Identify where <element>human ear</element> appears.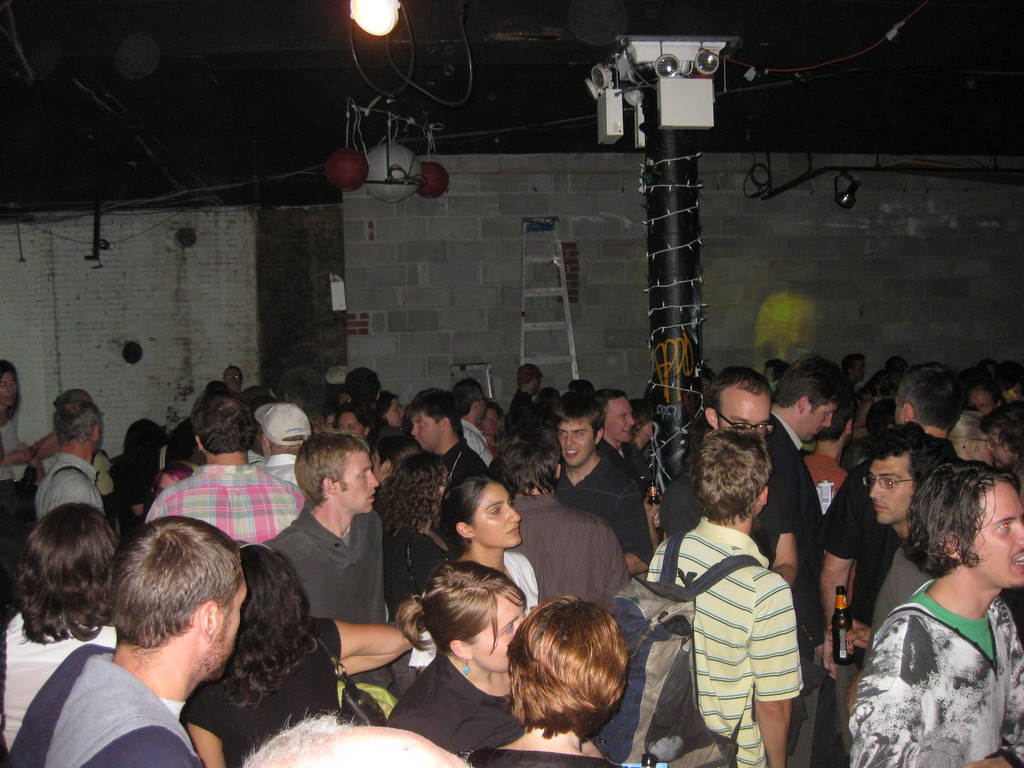
Appears at rect(442, 415, 451, 431).
